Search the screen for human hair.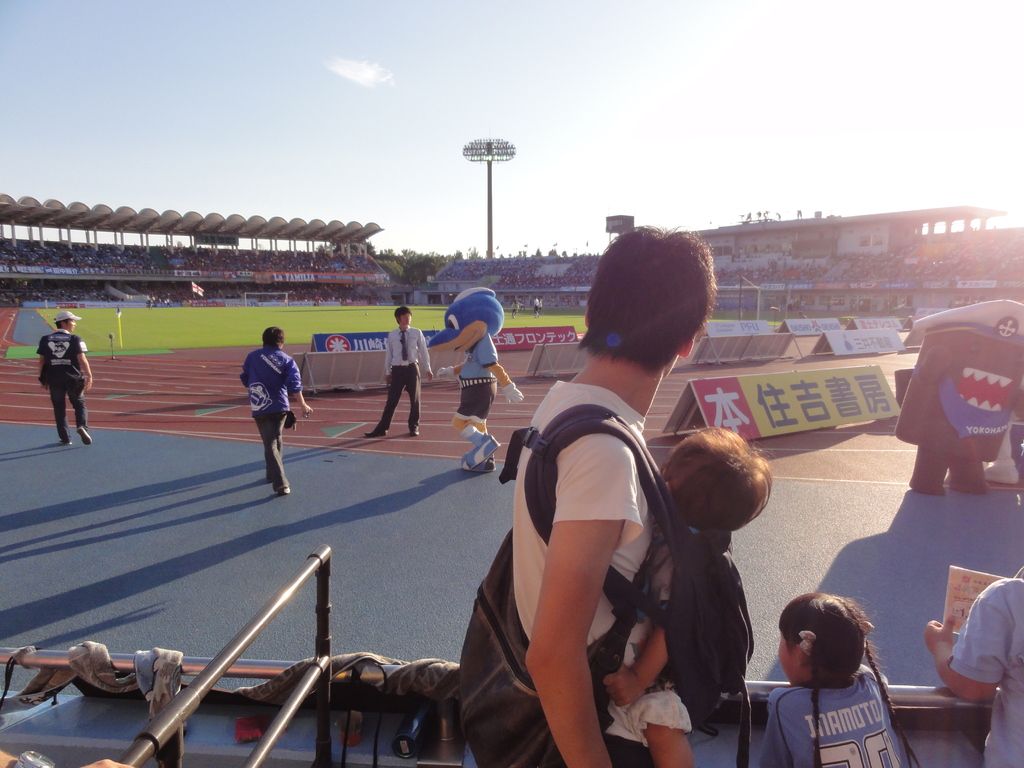
Found at 775, 593, 922, 767.
